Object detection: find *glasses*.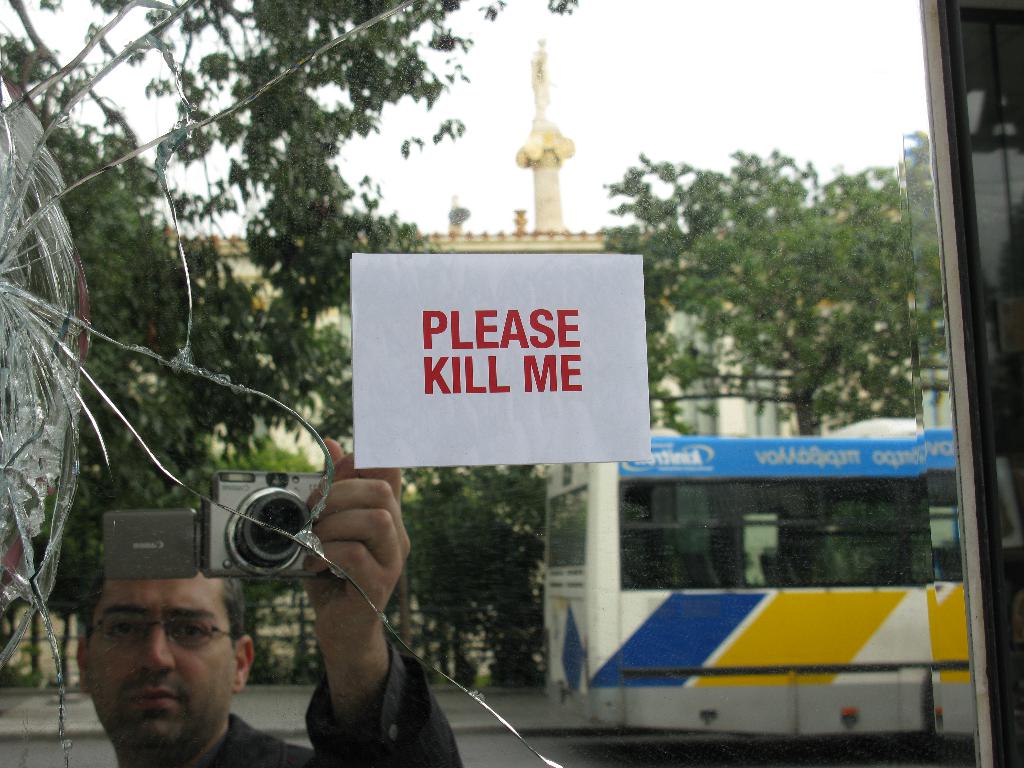
region(90, 609, 238, 651).
